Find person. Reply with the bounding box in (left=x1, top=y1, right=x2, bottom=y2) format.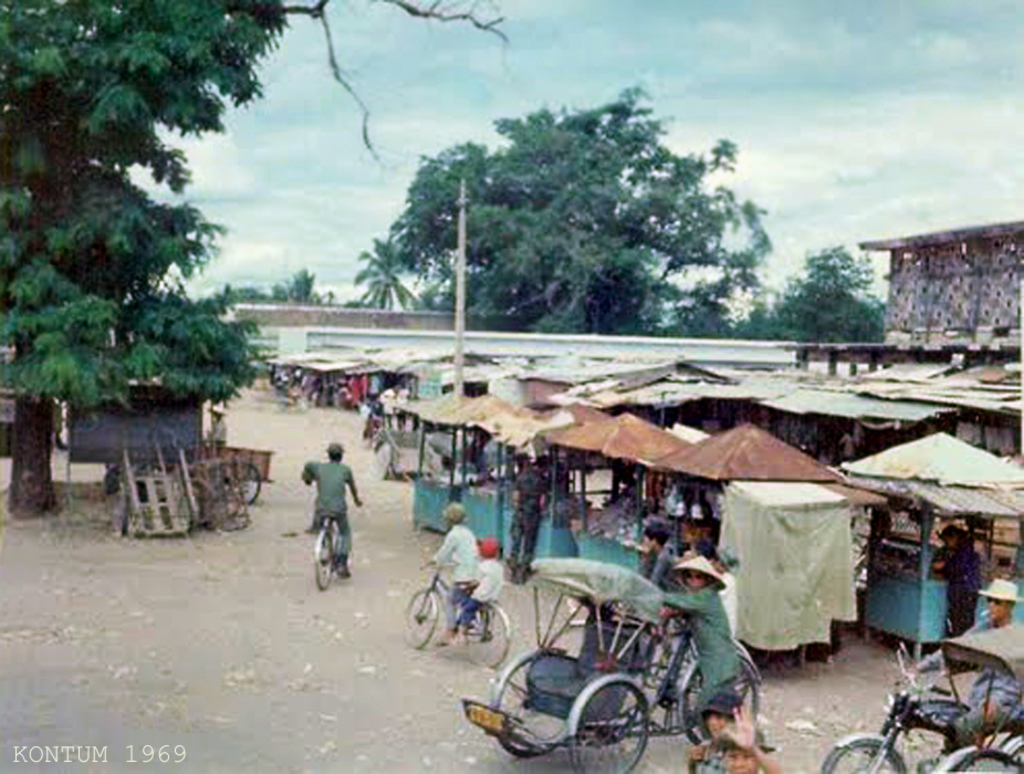
(left=712, top=708, right=816, bottom=773).
